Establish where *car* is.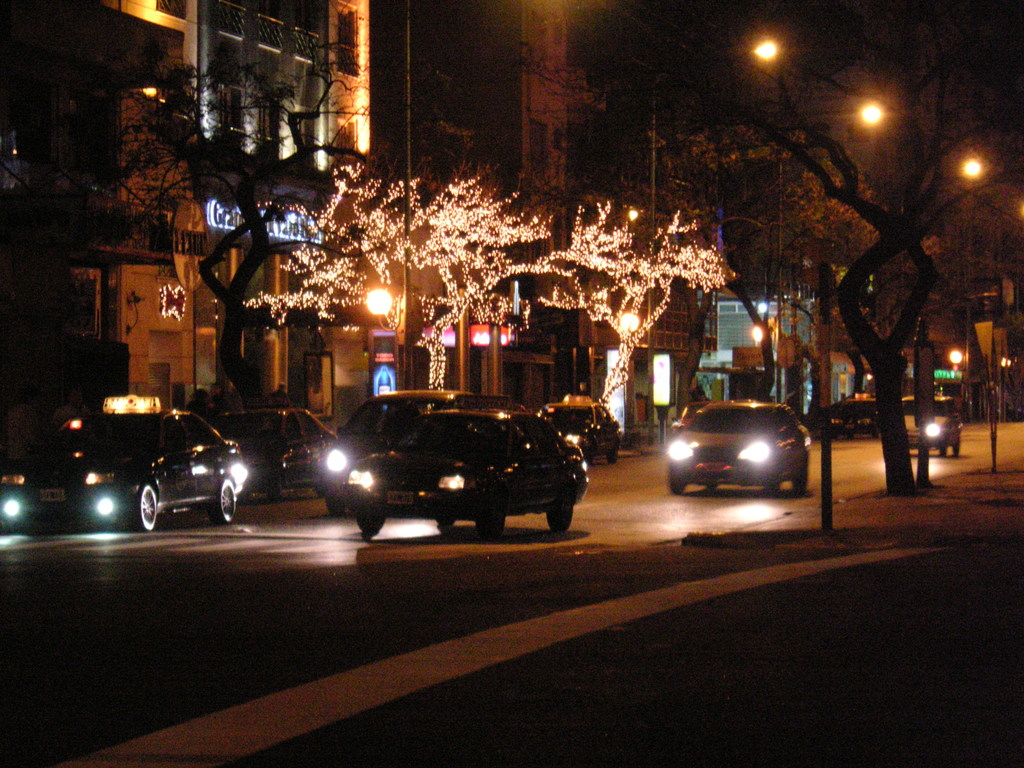
Established at [x1=659, y1=398, x2=812, y2=499].
